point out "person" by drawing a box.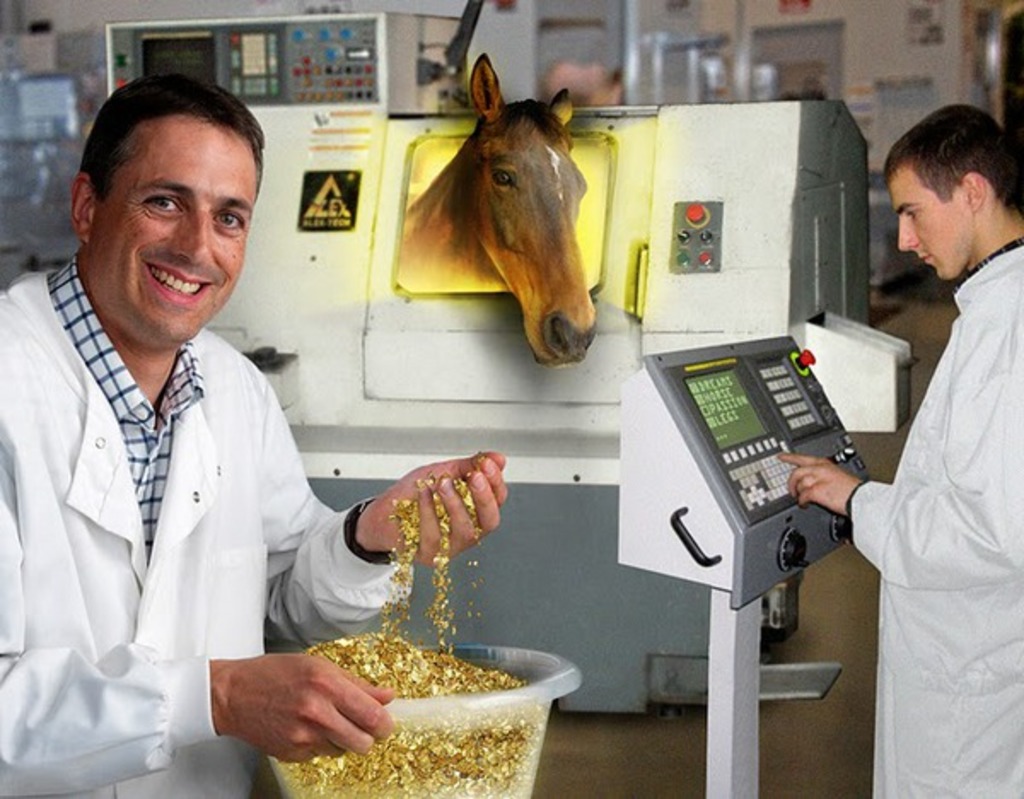
(left=831, top=70, right=1021, bottom=797).
